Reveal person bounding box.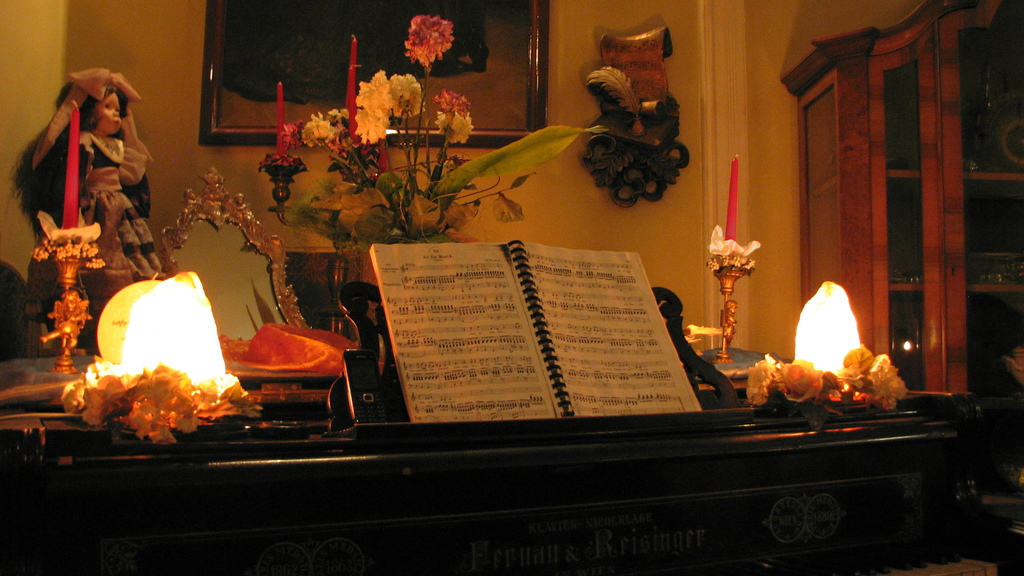
Revealed: <box>38,72,146,285</box>.
